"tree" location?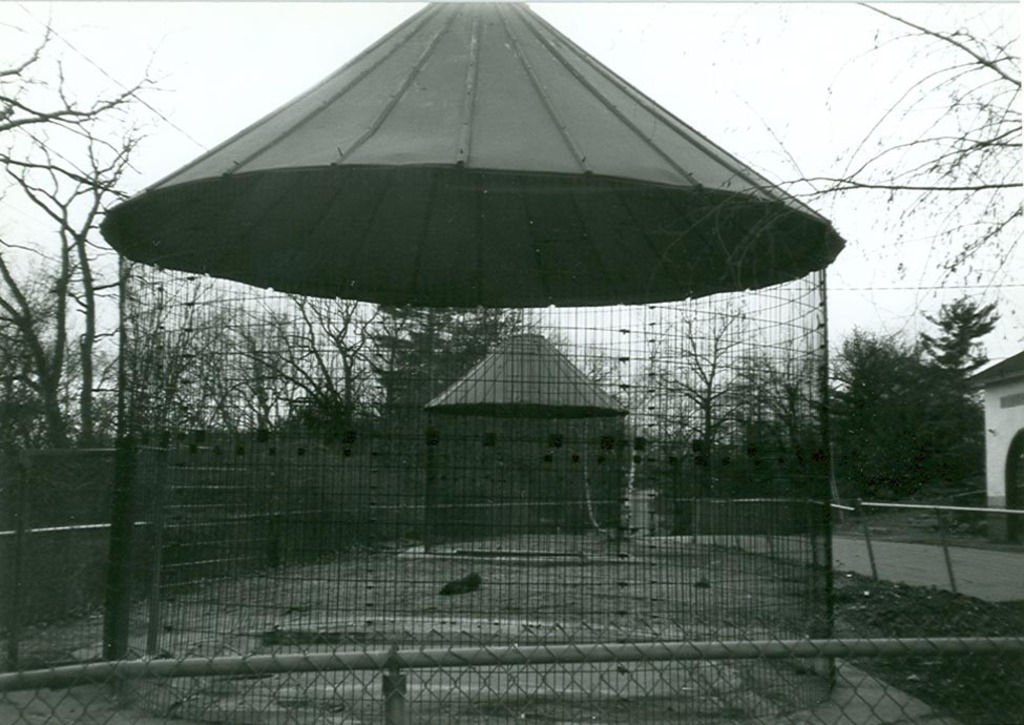
917:291:1003:495
